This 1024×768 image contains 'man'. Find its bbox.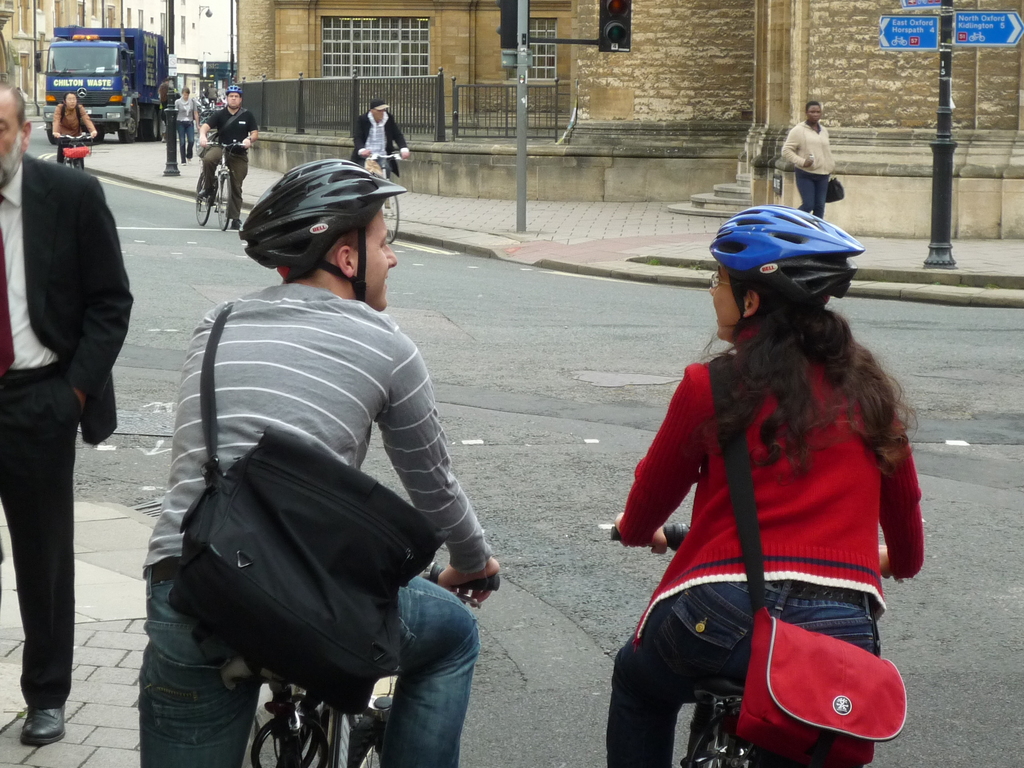
0, 77, 142, 745.
